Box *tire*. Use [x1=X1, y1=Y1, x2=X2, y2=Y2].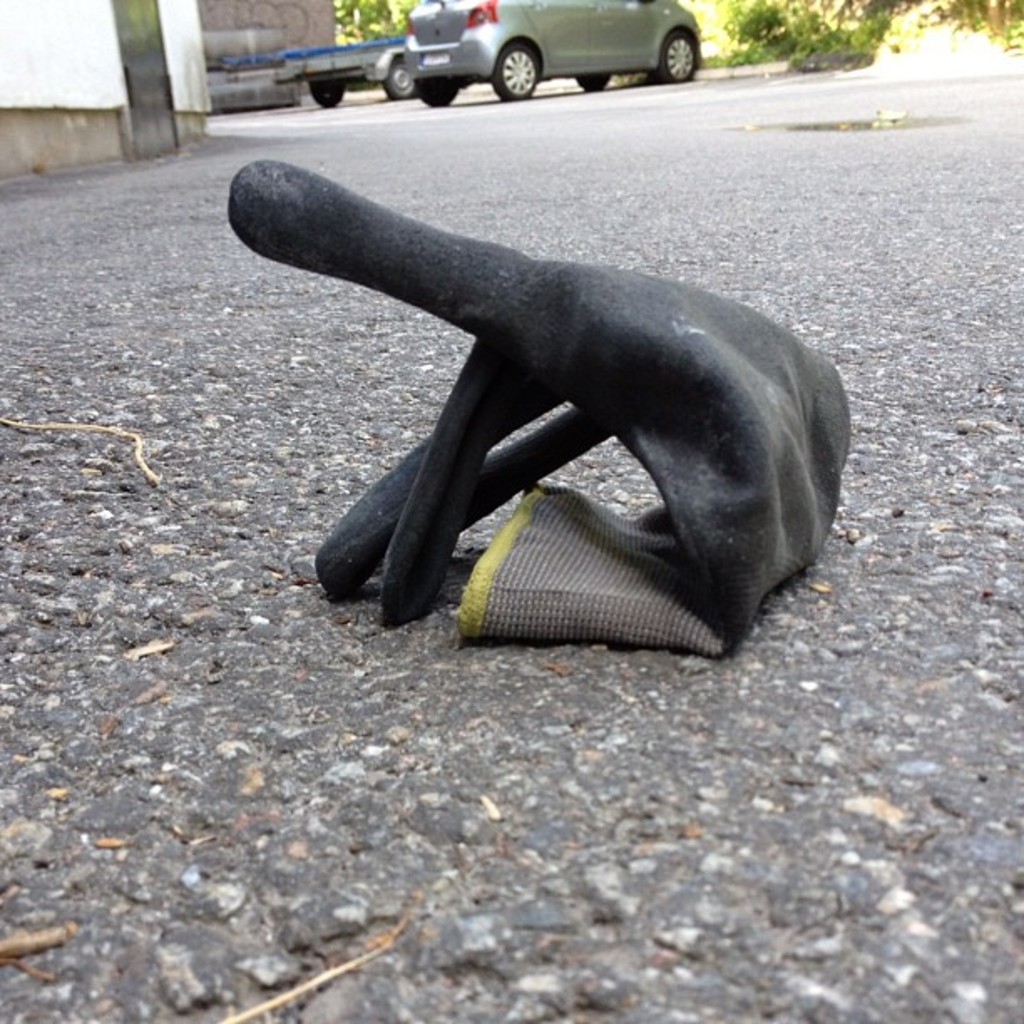
[x1=308, y1=84, x2=345, y2=107].
